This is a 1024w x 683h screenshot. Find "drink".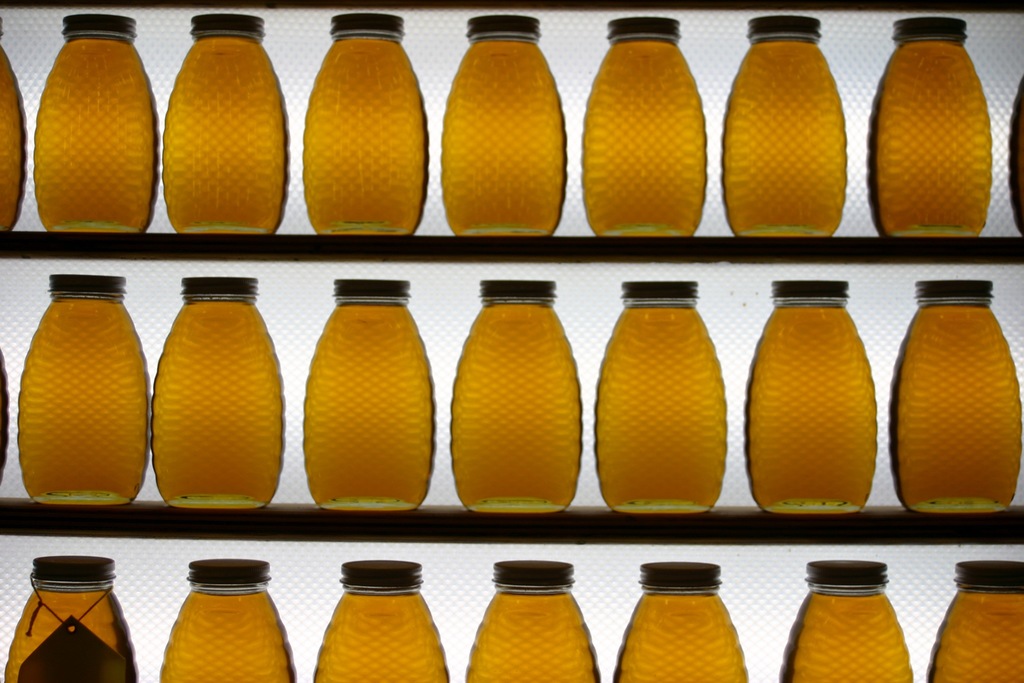
Bounding box: bbox(448, 306, 583, 507).
